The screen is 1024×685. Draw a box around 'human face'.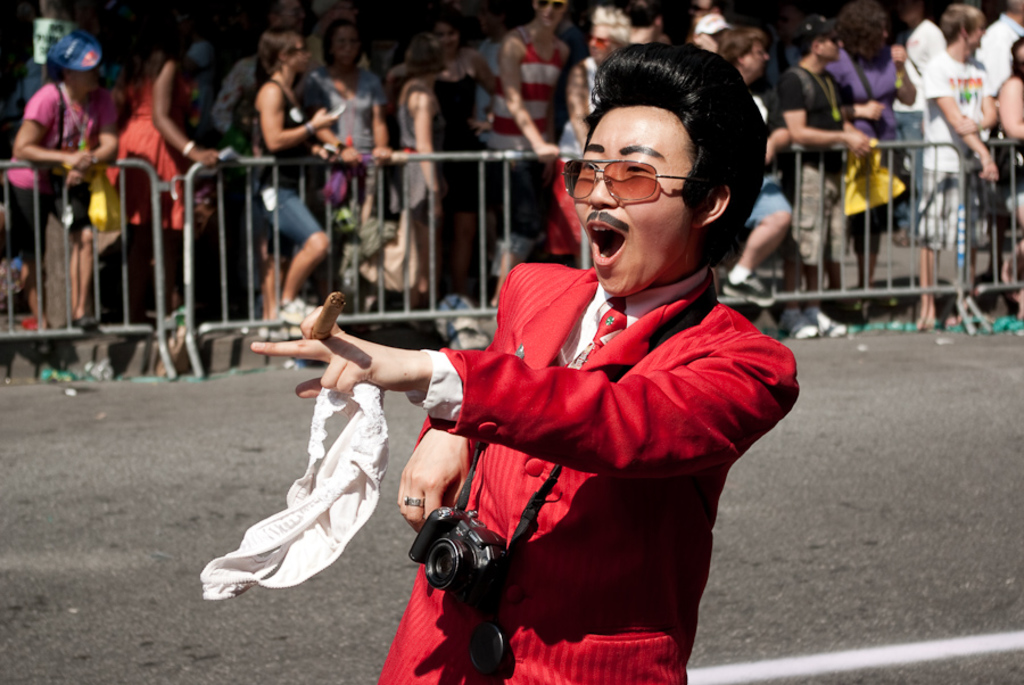
<box>584,16,619,66</box>.
